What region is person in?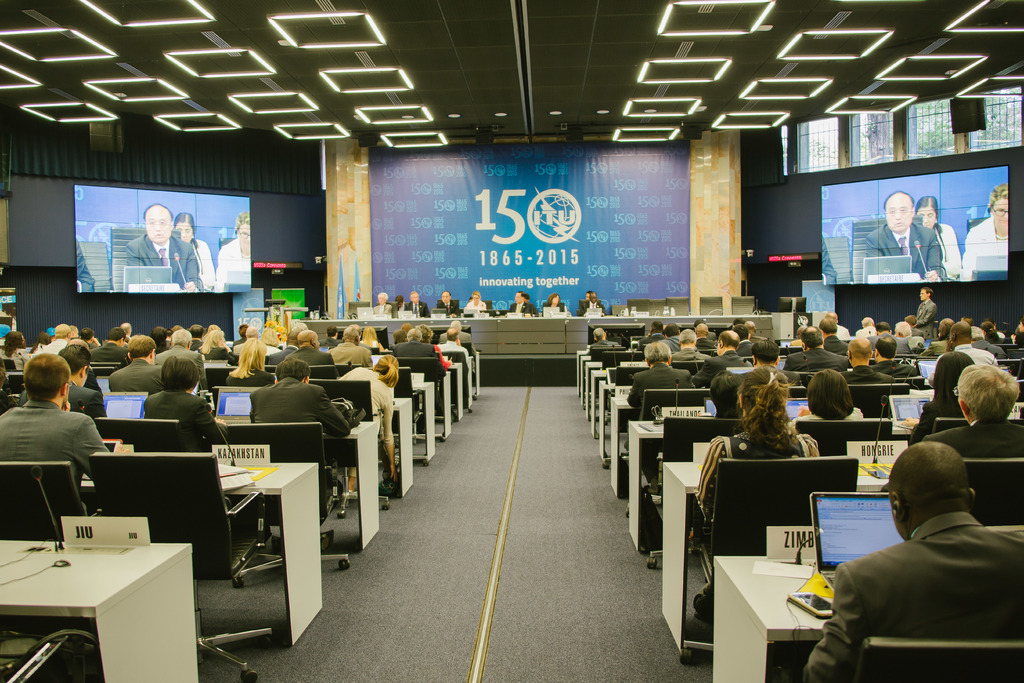
l=504, t=290, r=539, b=318.
